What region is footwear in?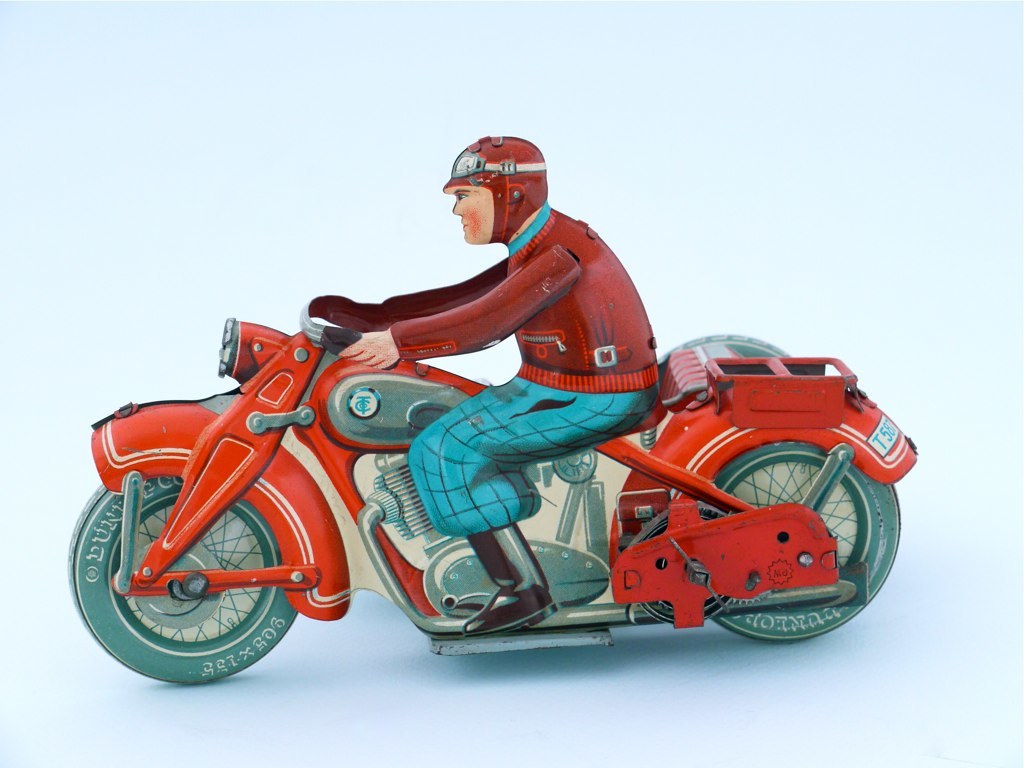
x1=464 y1=521 x2=552 y2=633.
